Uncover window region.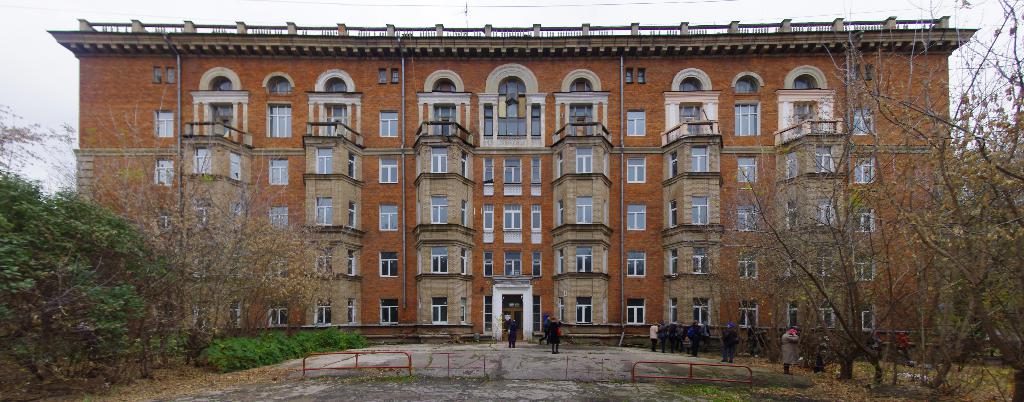
Uncovered: (left=229, top=150, right=243, bottom=181).
